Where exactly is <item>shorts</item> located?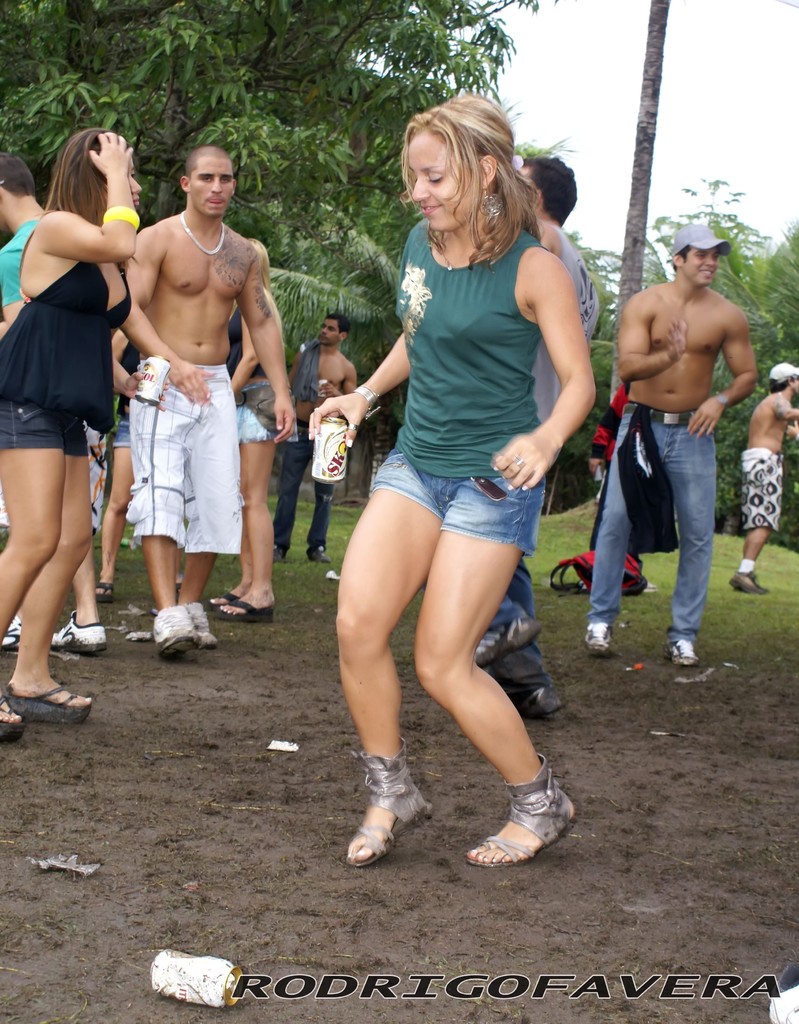
Its bounding box is <bbox>738, 450, 786, 532</bbox>.
